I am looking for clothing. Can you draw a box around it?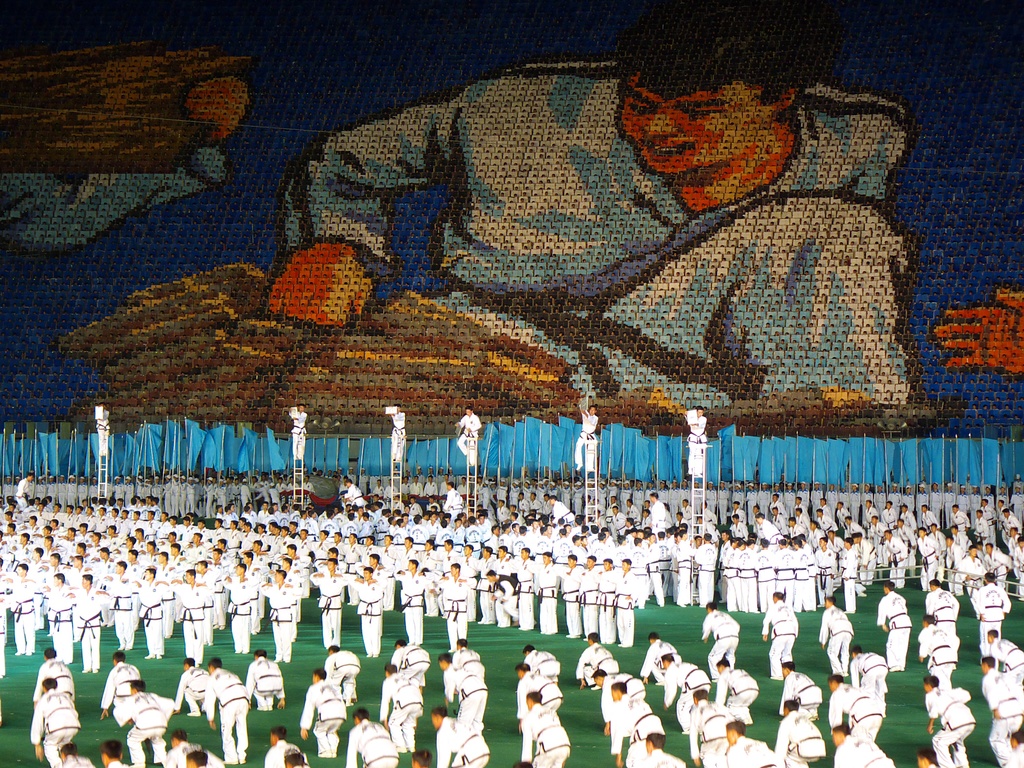
Sure, the bounding box is left=728, top=542, right=761, bottom=614.
